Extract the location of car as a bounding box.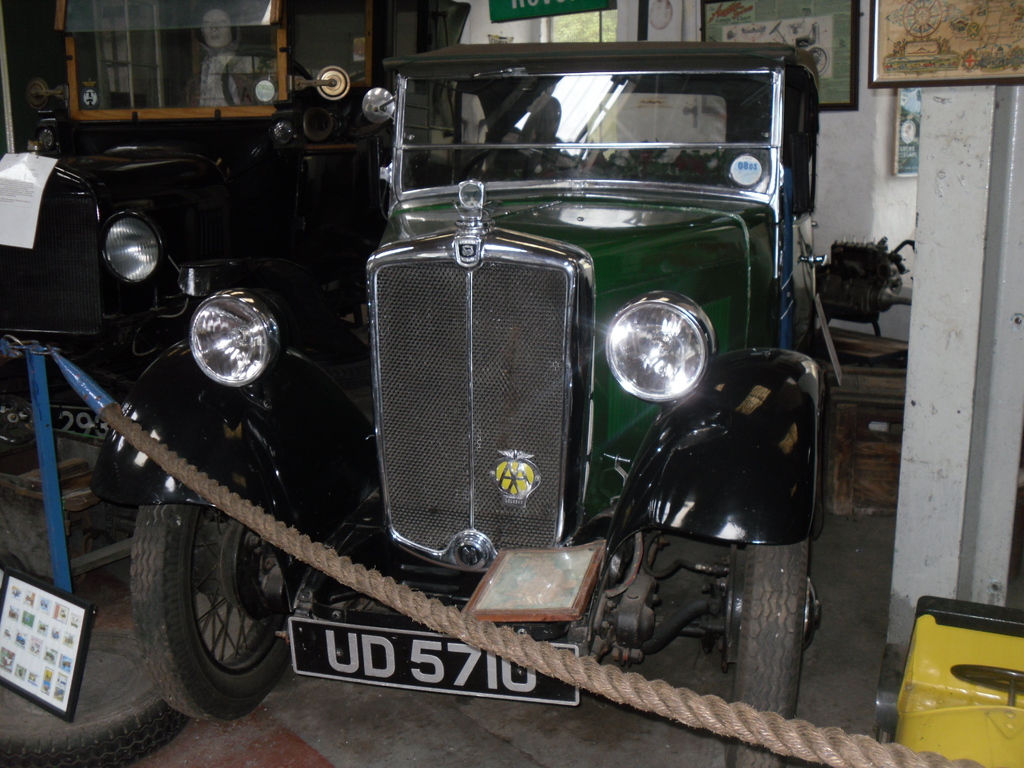
{"x1": 8, "y1": 611, "x2": 15, "y2": 619}.
